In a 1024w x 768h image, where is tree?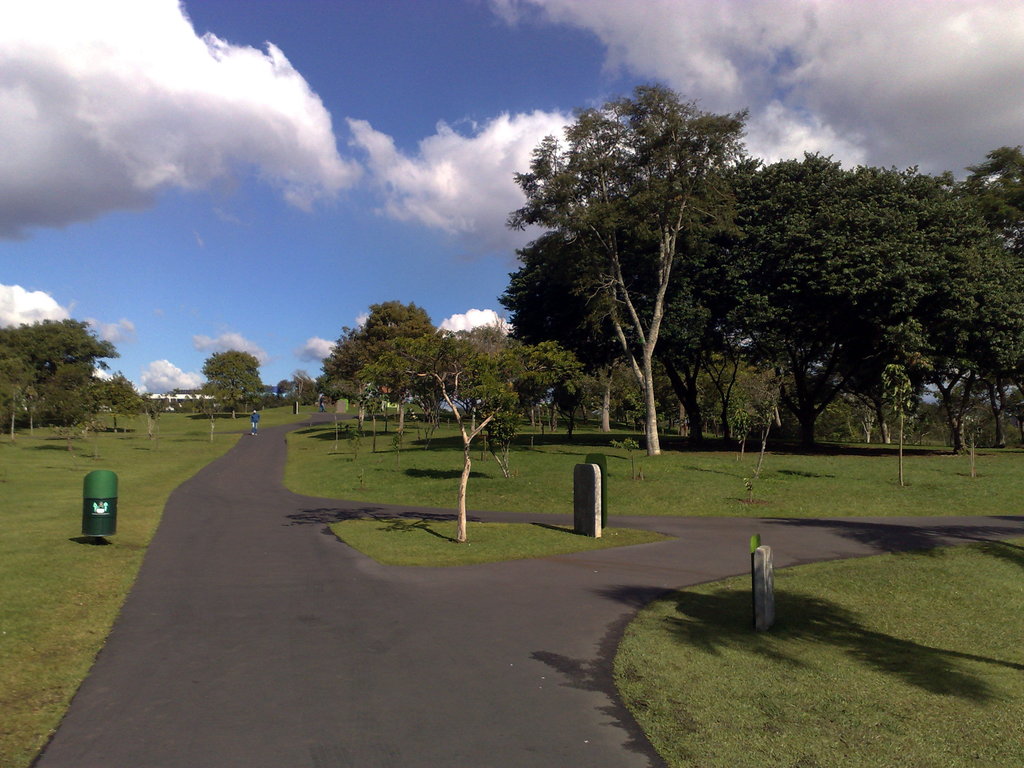
detection(460, 339, 585, 477).
